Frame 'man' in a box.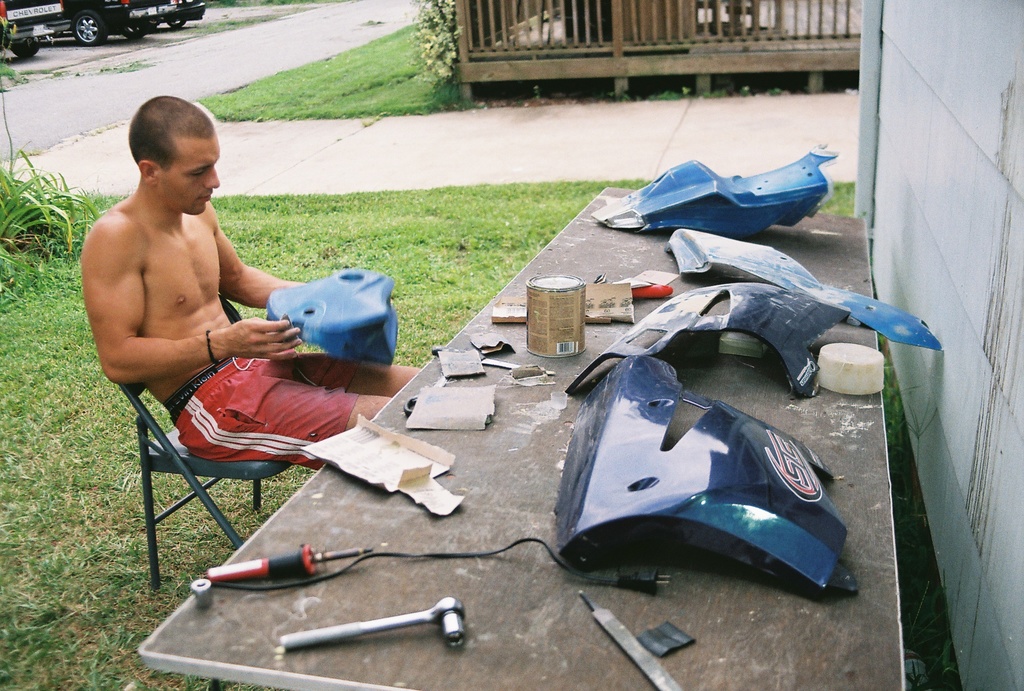
pyautogui.locateOnScreen(79, 95, 424, 470).
